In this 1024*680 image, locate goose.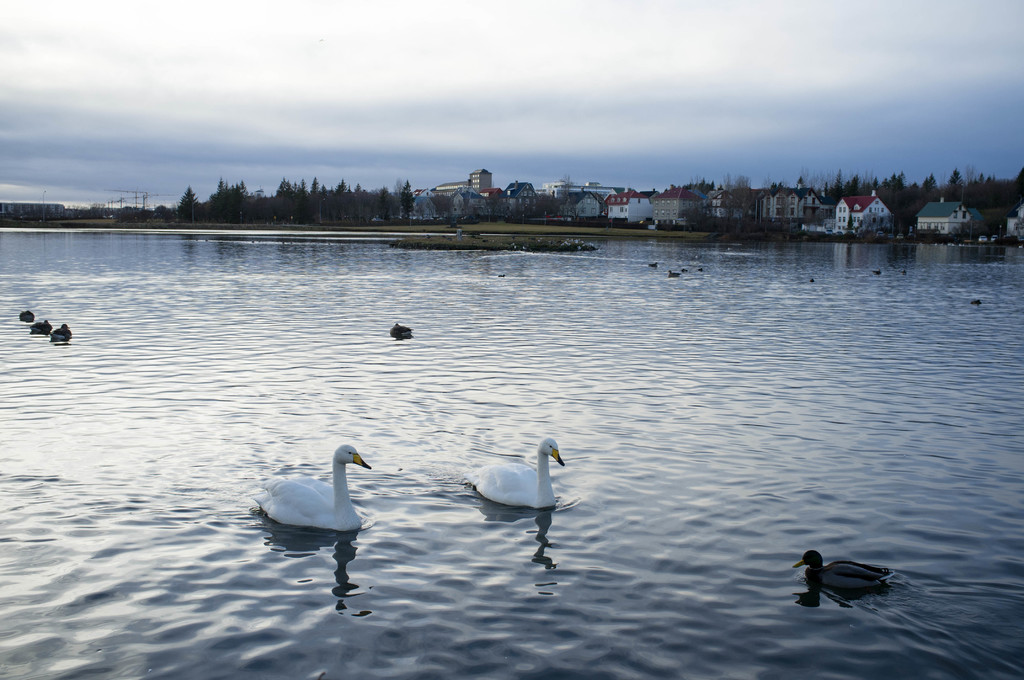
Bounding box: [464, 432, 566, 513].
